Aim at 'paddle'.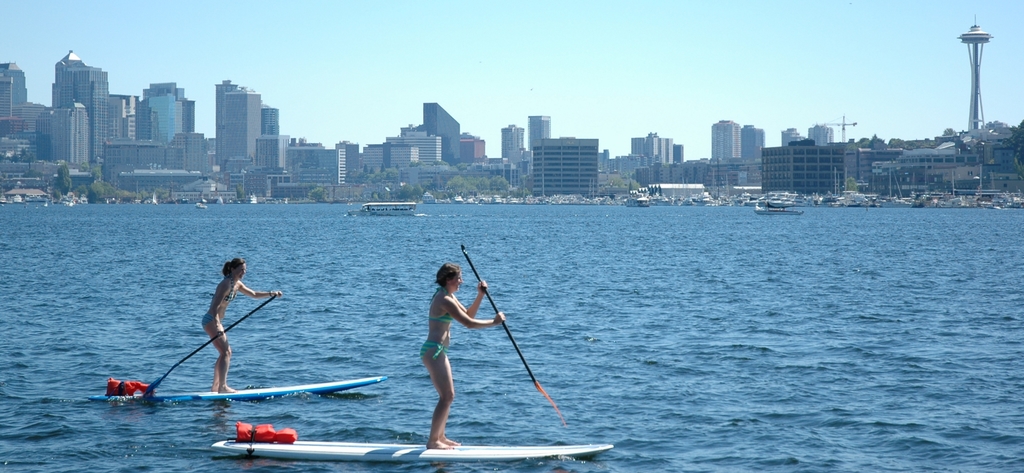
Aimed at rect(138, 251, 273, 410).
